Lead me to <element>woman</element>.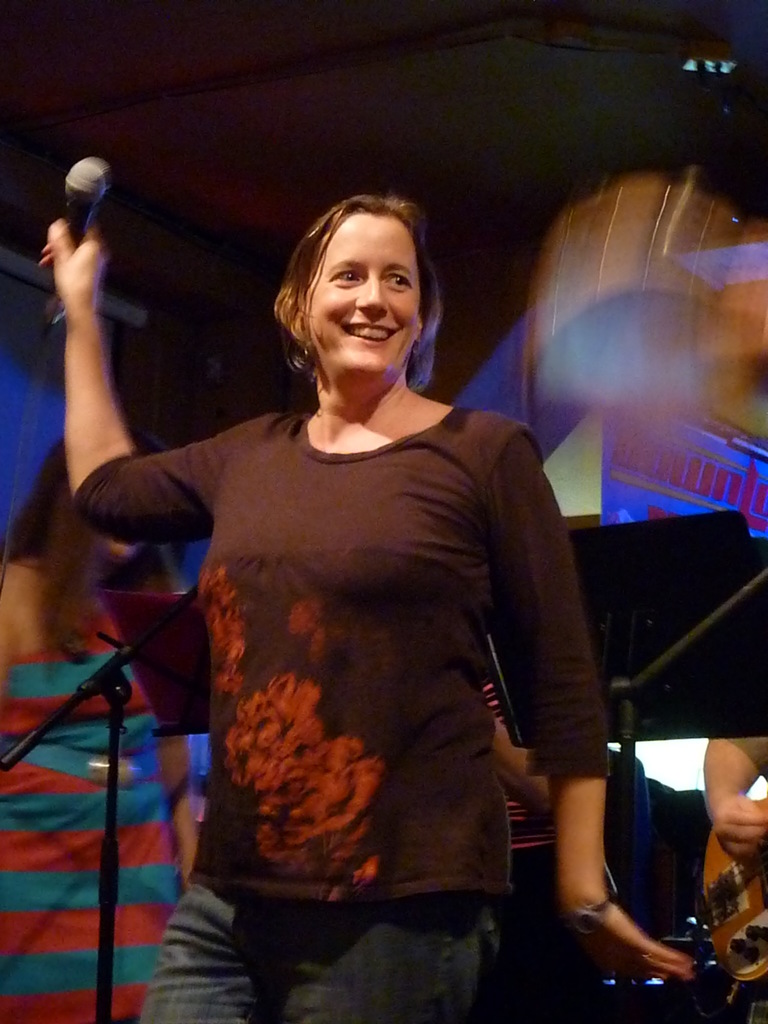
Lead to 90,173,615,1000.
